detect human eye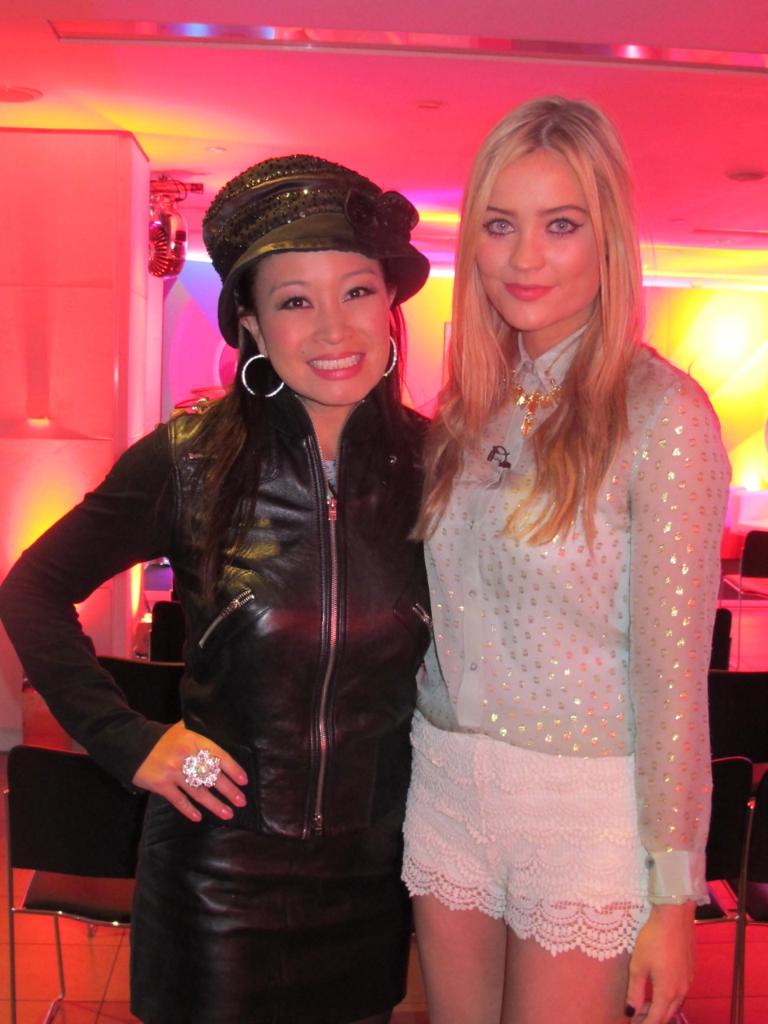
{"x1": 546, "y1": 210, "x2": 584, "y2": 237}
